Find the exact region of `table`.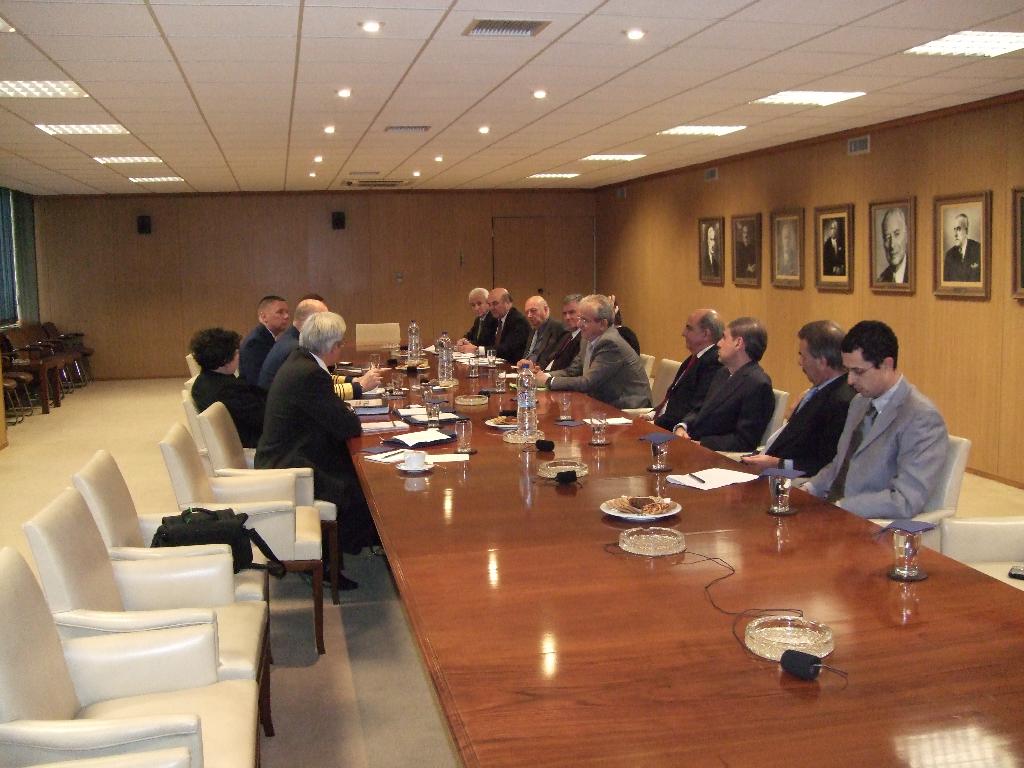
Exact region: [342, 335, 535, 431].
